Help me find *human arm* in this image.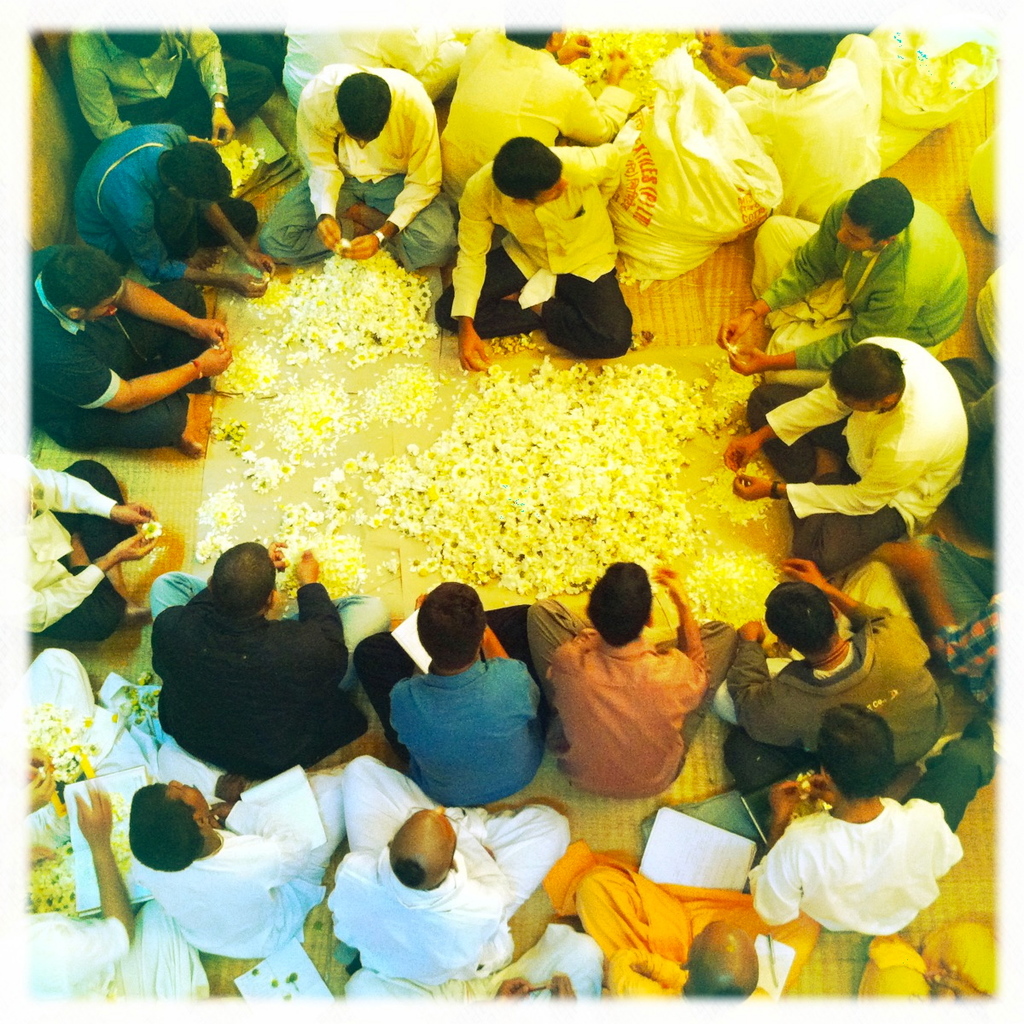
Found it: {"x1": 716, "y1": 193, "x2": 845, "y2": 352}.
